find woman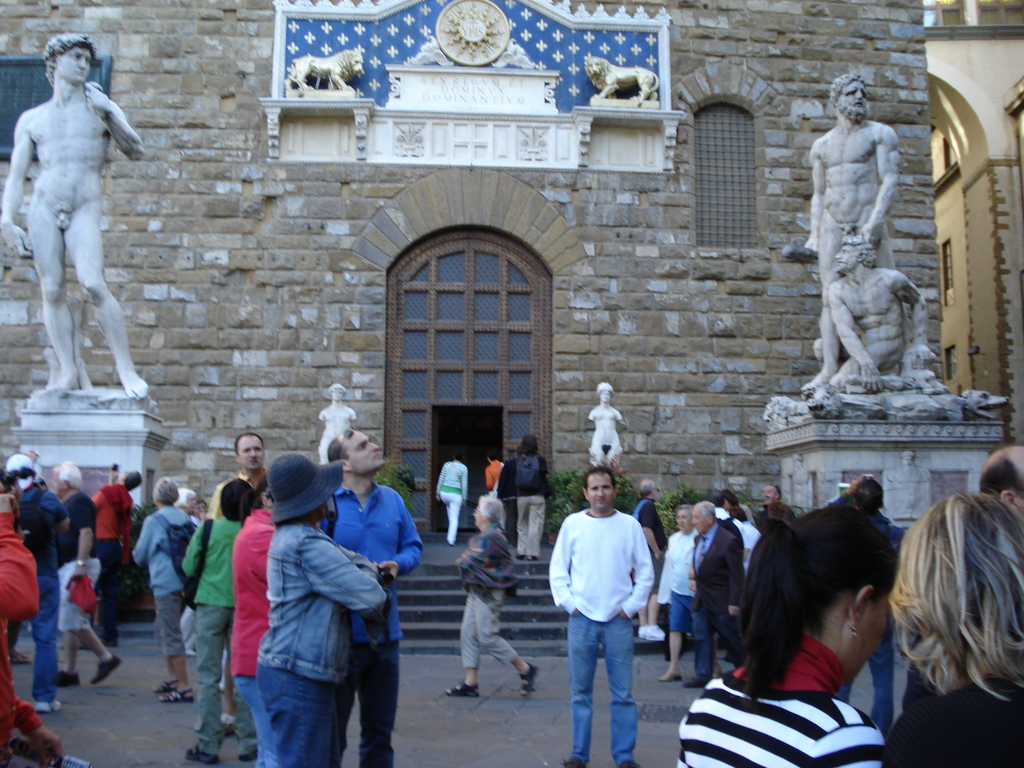
885/495/1023/767
